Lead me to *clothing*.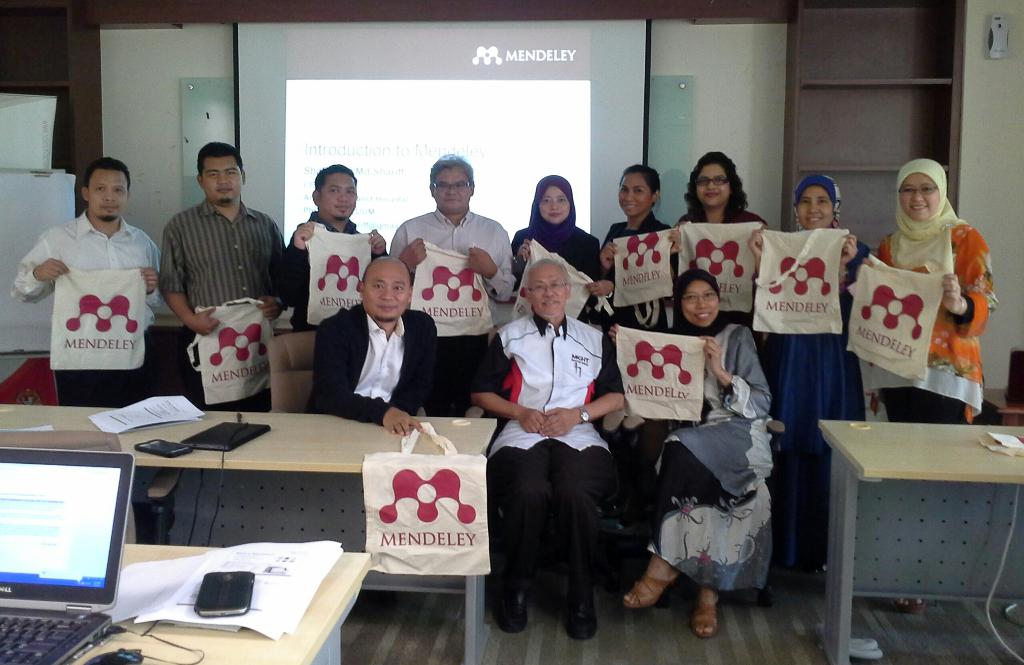
Lead to {"x1": 398, "y1": 207, "x2": 524, "y2": 356}.
